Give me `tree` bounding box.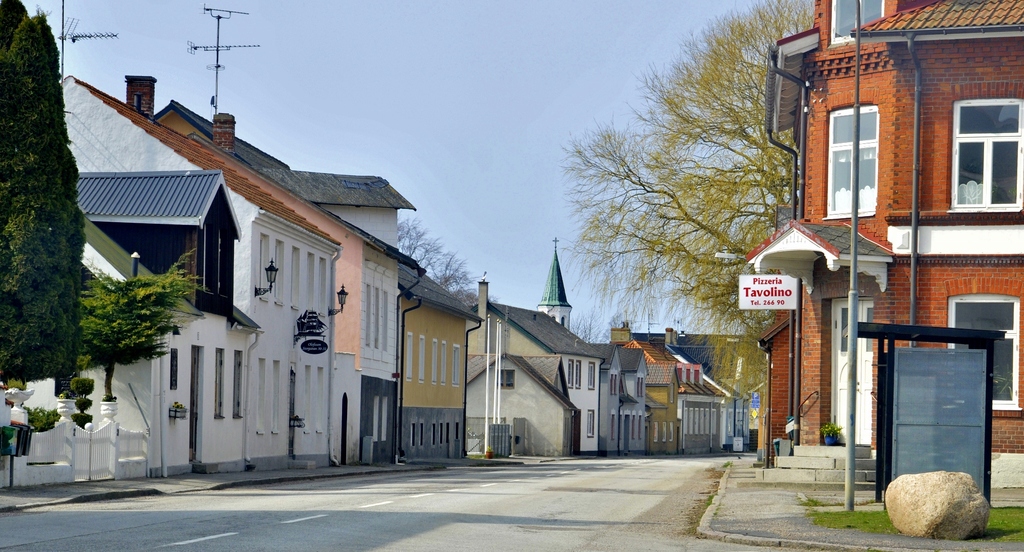
region(58, 245, 198, 402).
